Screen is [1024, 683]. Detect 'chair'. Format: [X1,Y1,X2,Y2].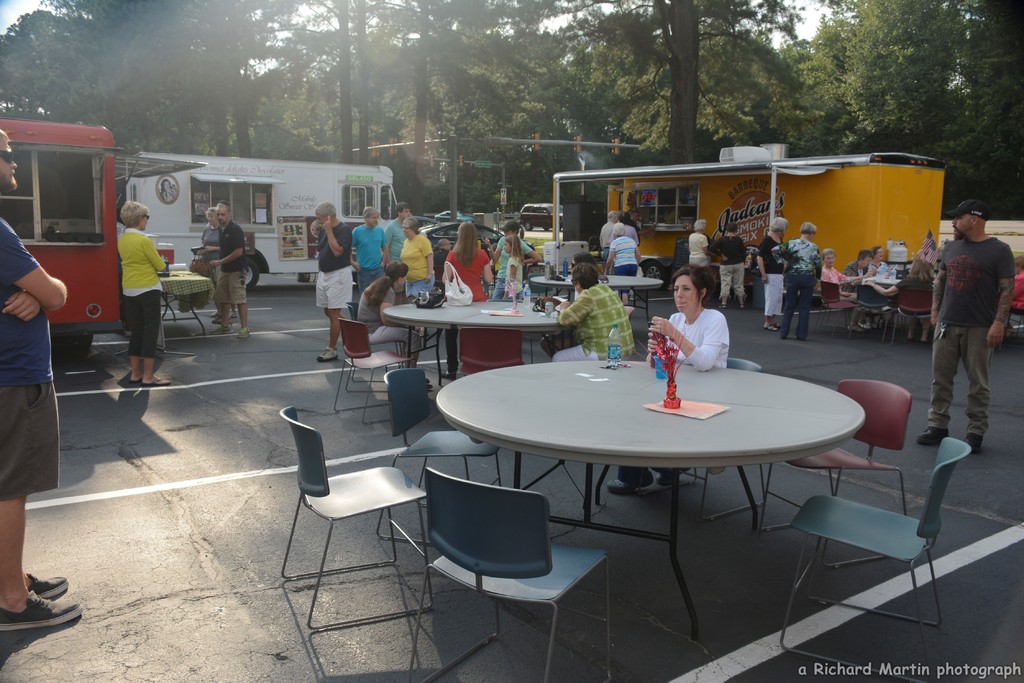
[895,284,939,345].
